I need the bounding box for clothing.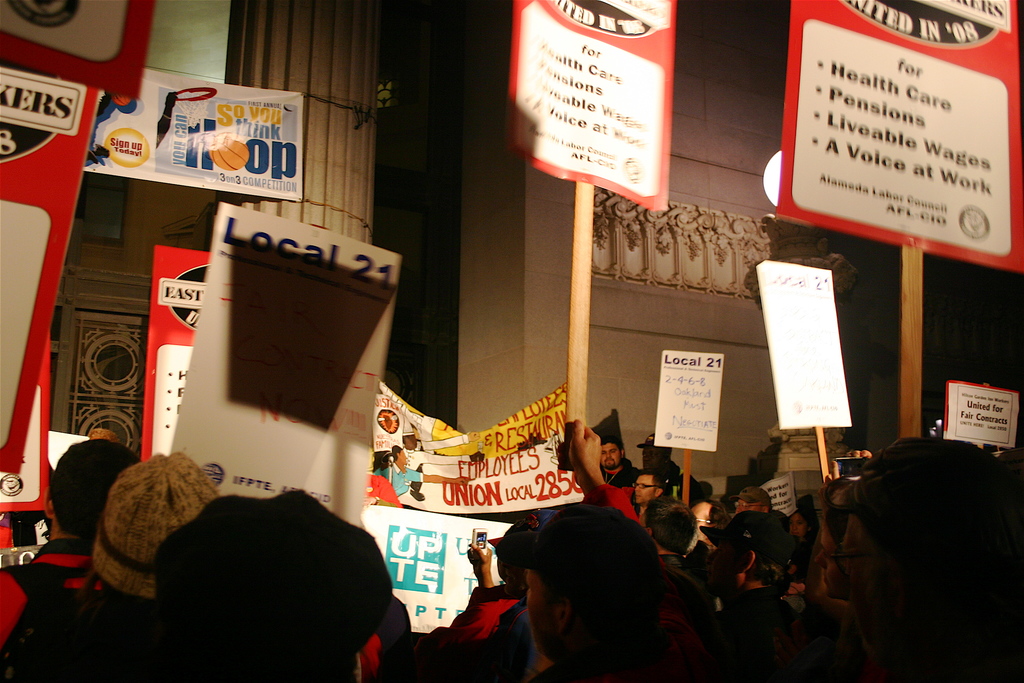
Here it is: [411,445,423,474].
